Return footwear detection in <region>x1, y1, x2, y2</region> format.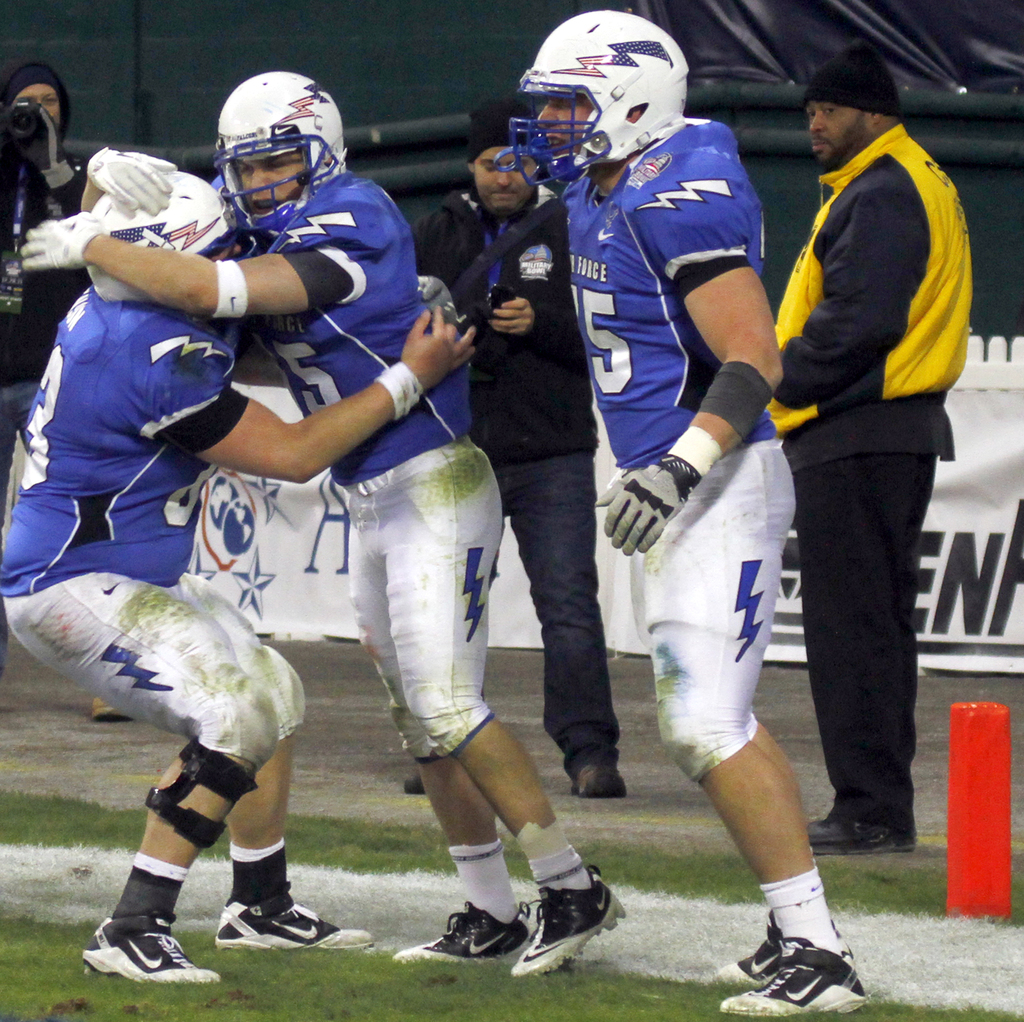
<region>394, 903, 543, 964</region>.
